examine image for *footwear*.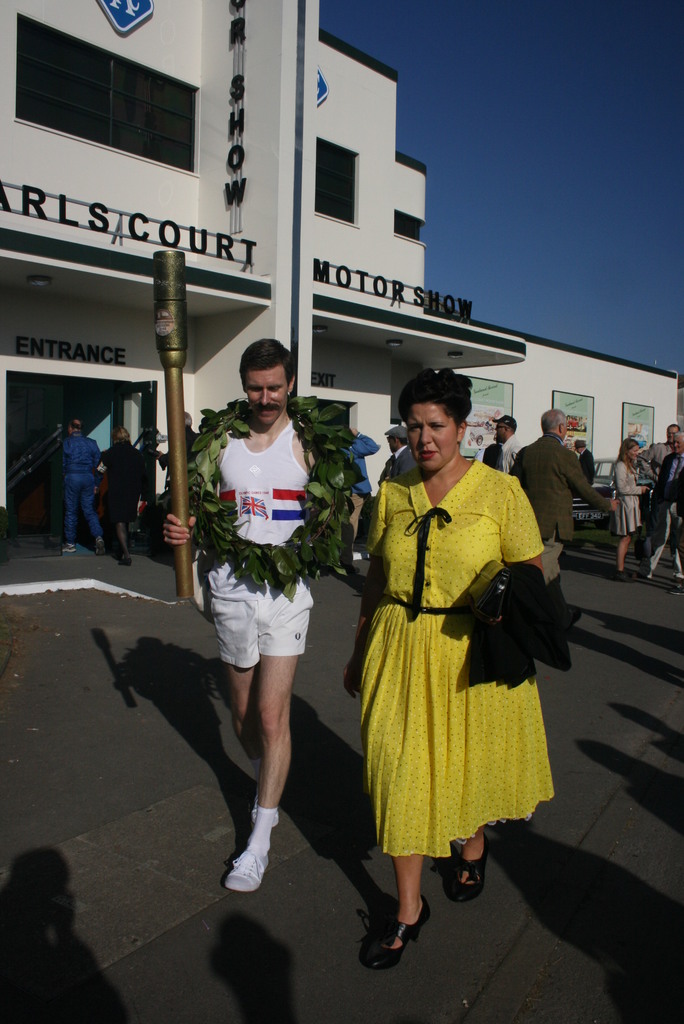
Examination result: [671,582,683,597].
